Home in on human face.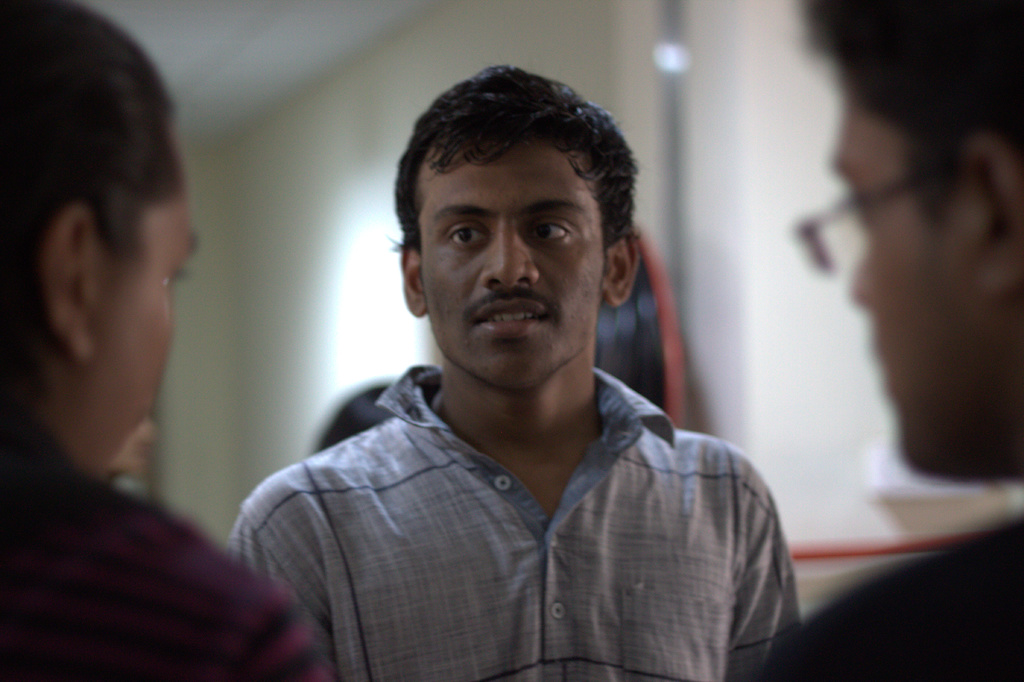
Homed in at 94:183:204:472.
